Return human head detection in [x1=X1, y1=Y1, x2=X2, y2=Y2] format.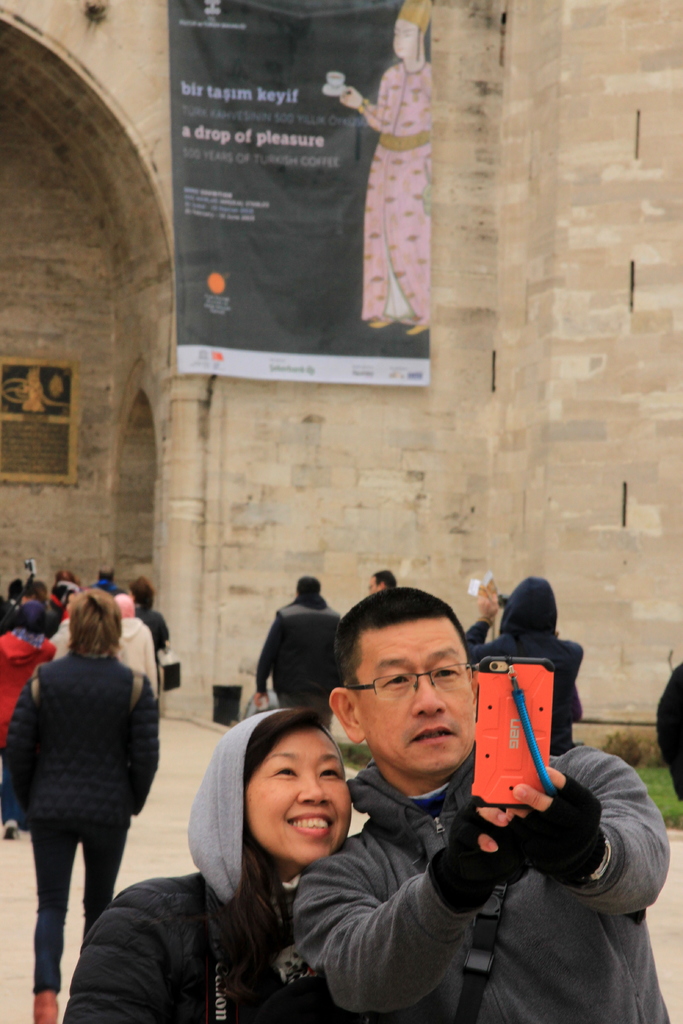
[x1=369, y1=567, x2=400, y2=595].
